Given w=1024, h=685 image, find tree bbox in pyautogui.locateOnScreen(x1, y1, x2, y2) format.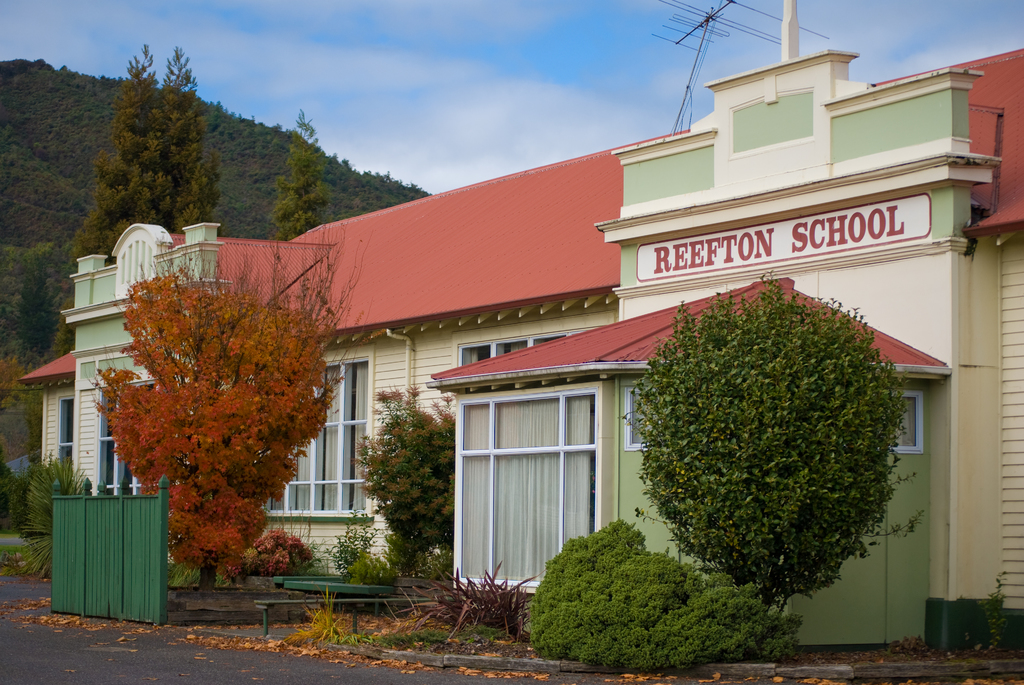
pyautogui.locateOnScreen(36, 35, 218, 452).
